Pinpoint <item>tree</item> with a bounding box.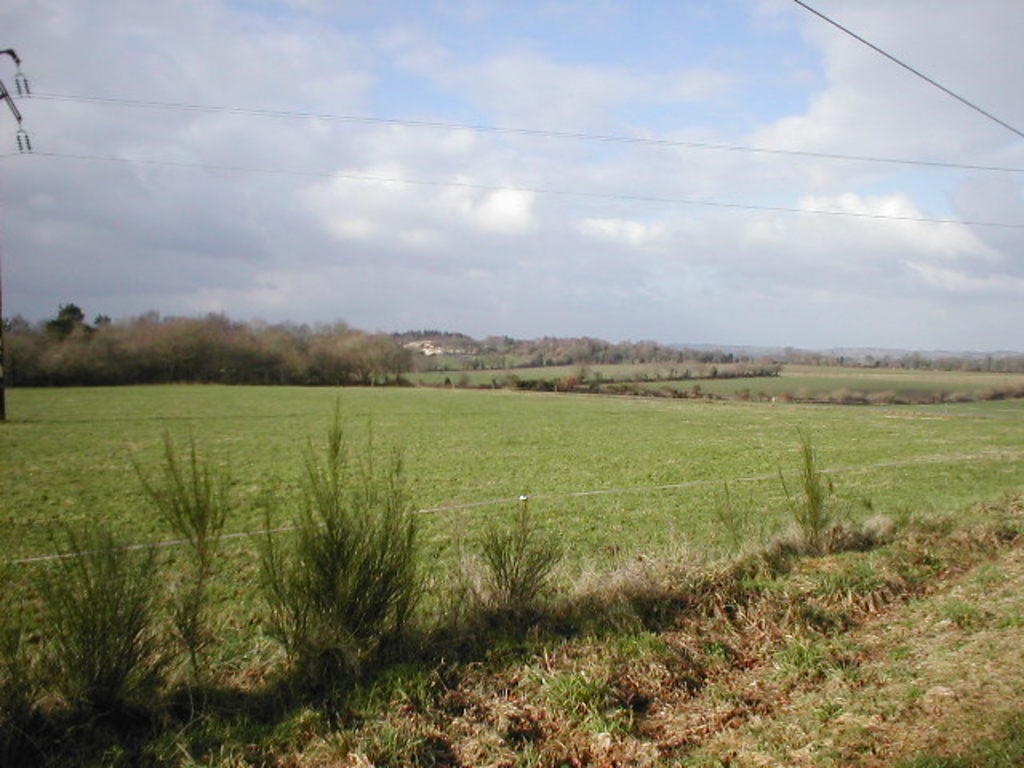
(x1=50, y1=298, x2=91, y2=339).
